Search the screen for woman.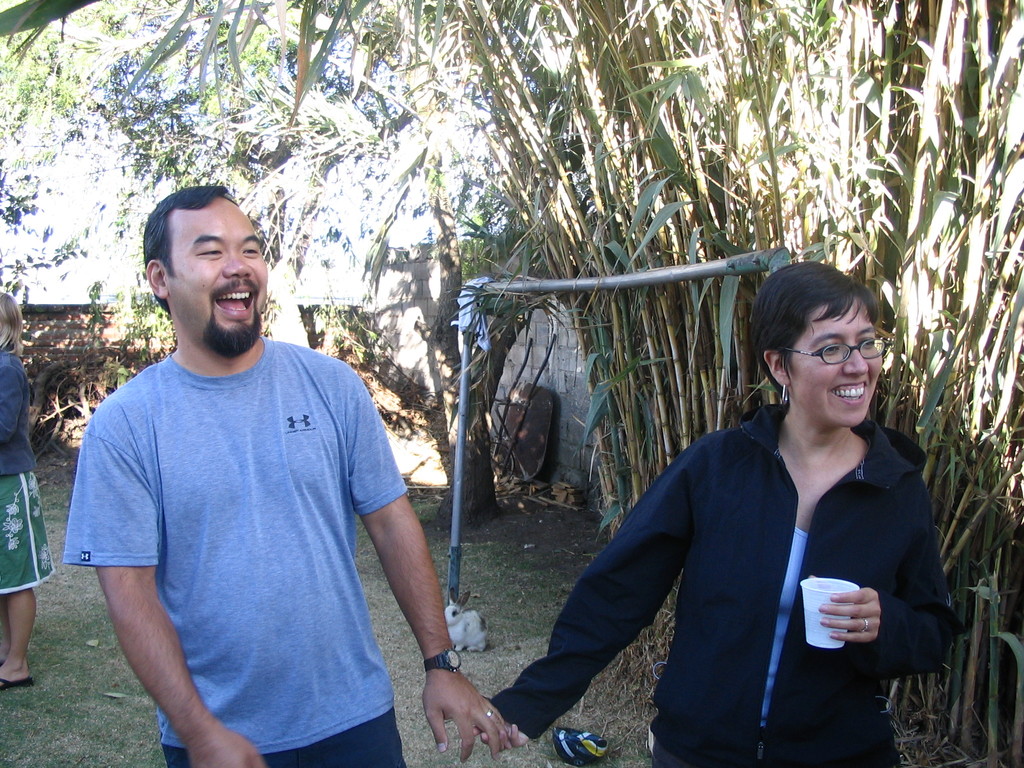
Found at <region>476, 263, 950, 761</region>.
